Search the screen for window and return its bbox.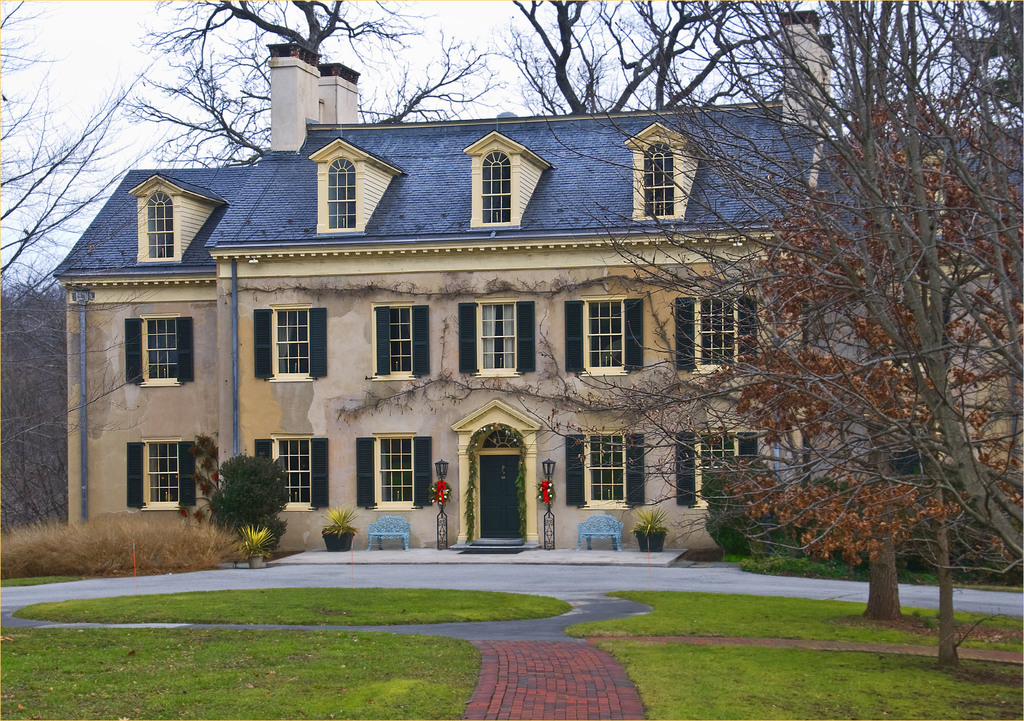
Found: box(694, 292, 744, 373).
